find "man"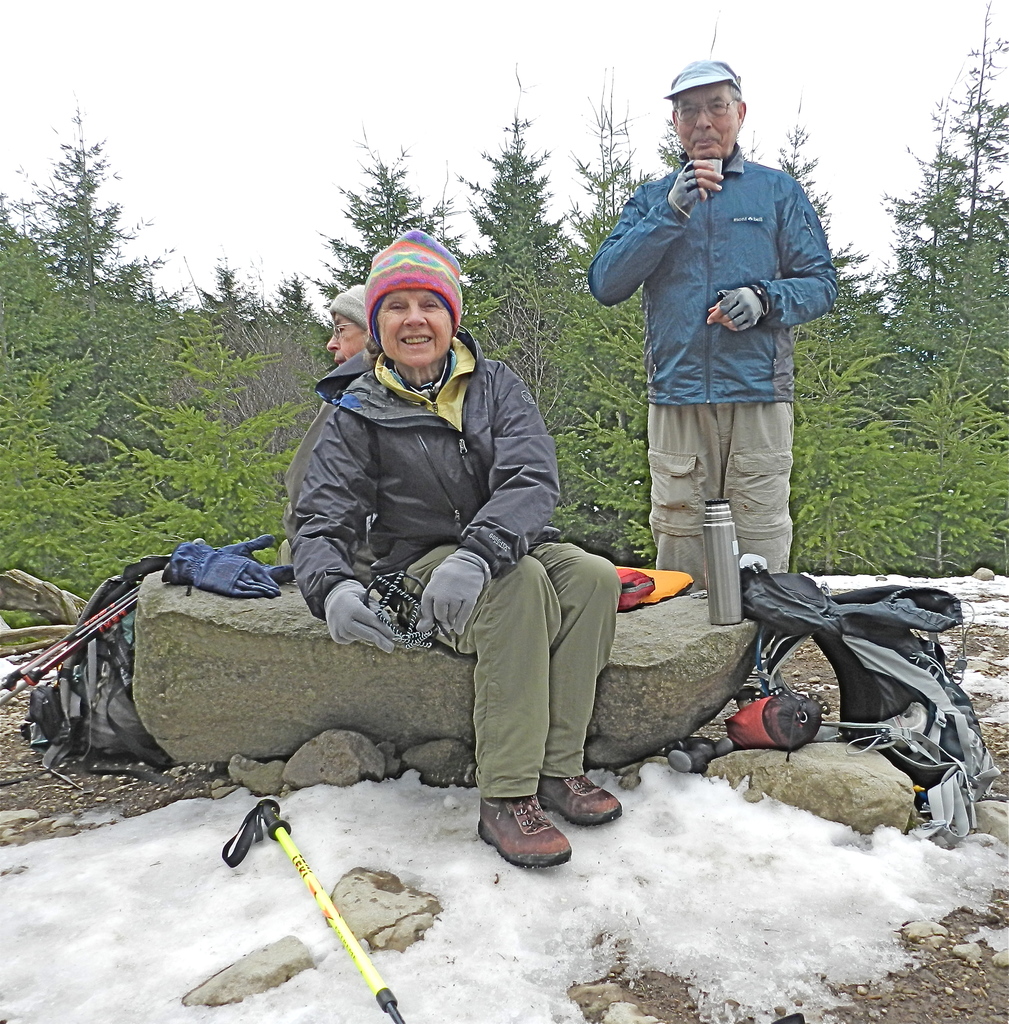
<region>276, 280, 367, 566</region>
